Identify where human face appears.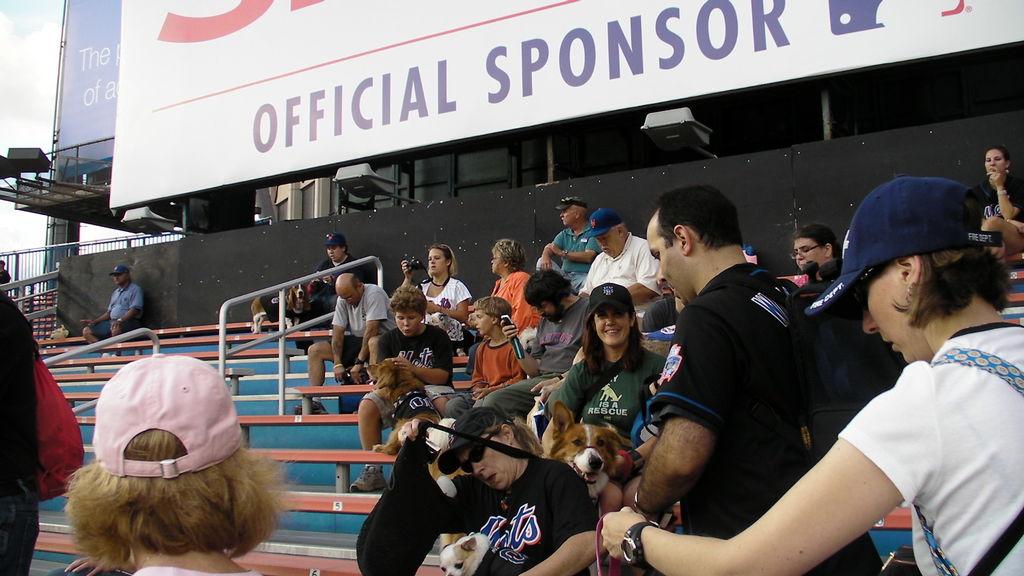
Appears at 323, 237, 347, 258.
